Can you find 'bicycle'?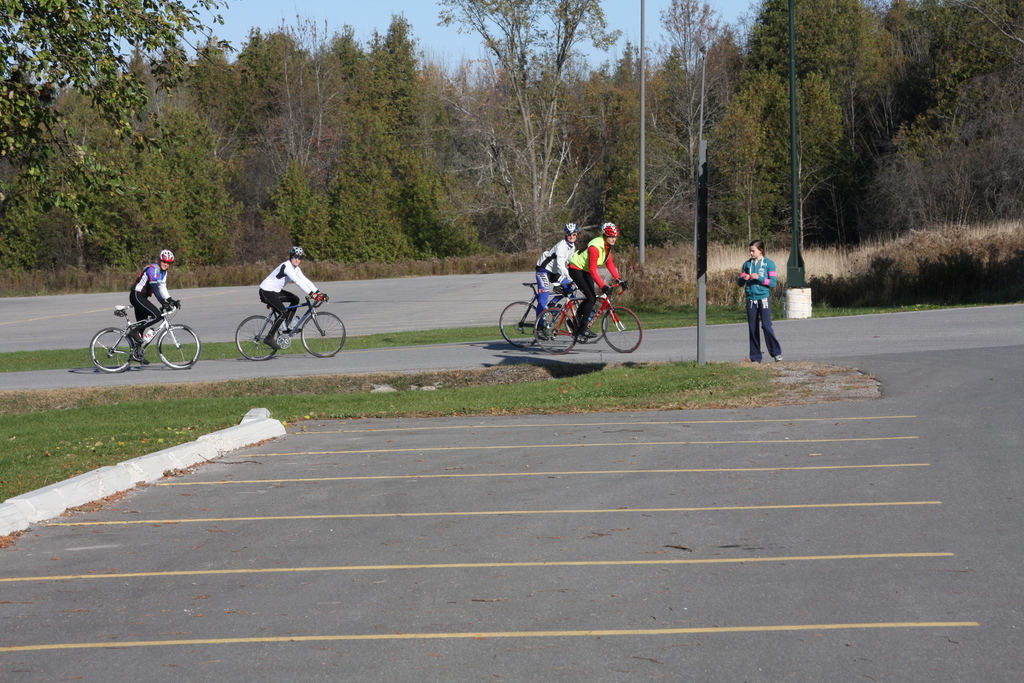
Yes, bounding box: 100 290 186 365.
